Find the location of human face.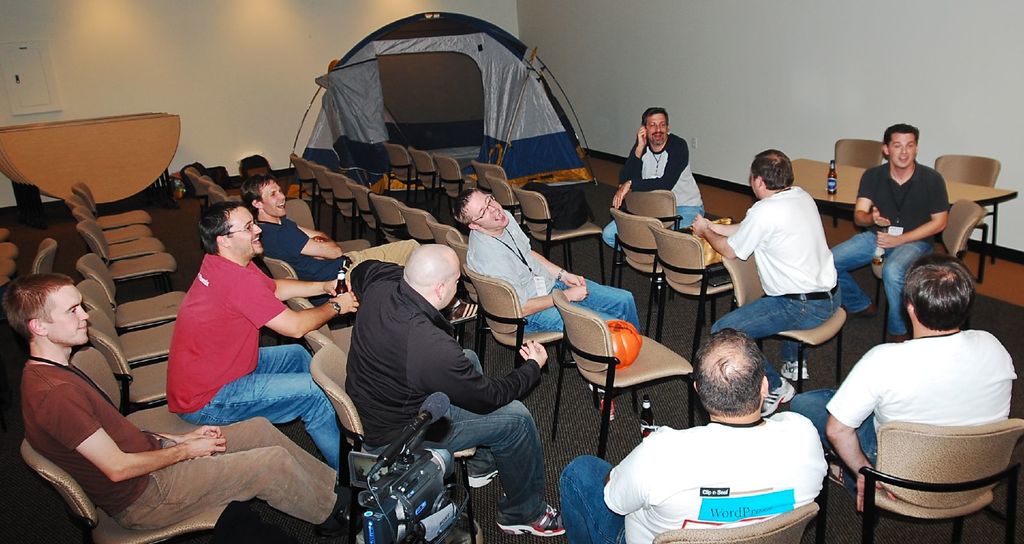
Location: 643,112,669,147.
